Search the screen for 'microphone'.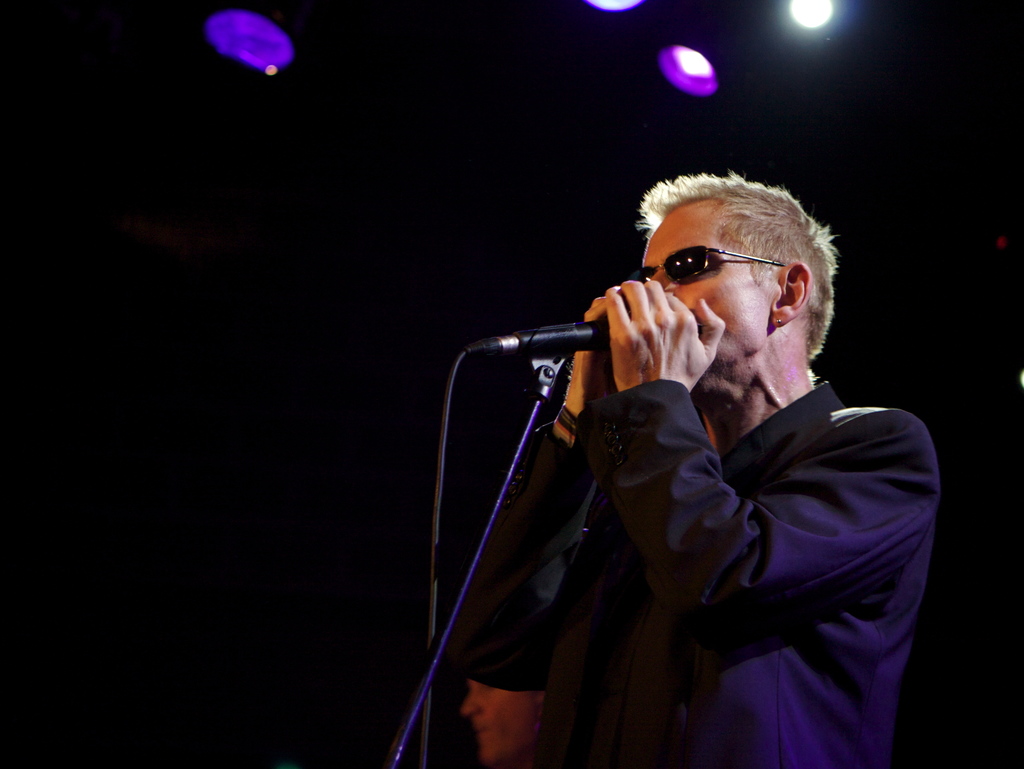
Found at (x1=504, y1=281, x2=750, y2=406).
